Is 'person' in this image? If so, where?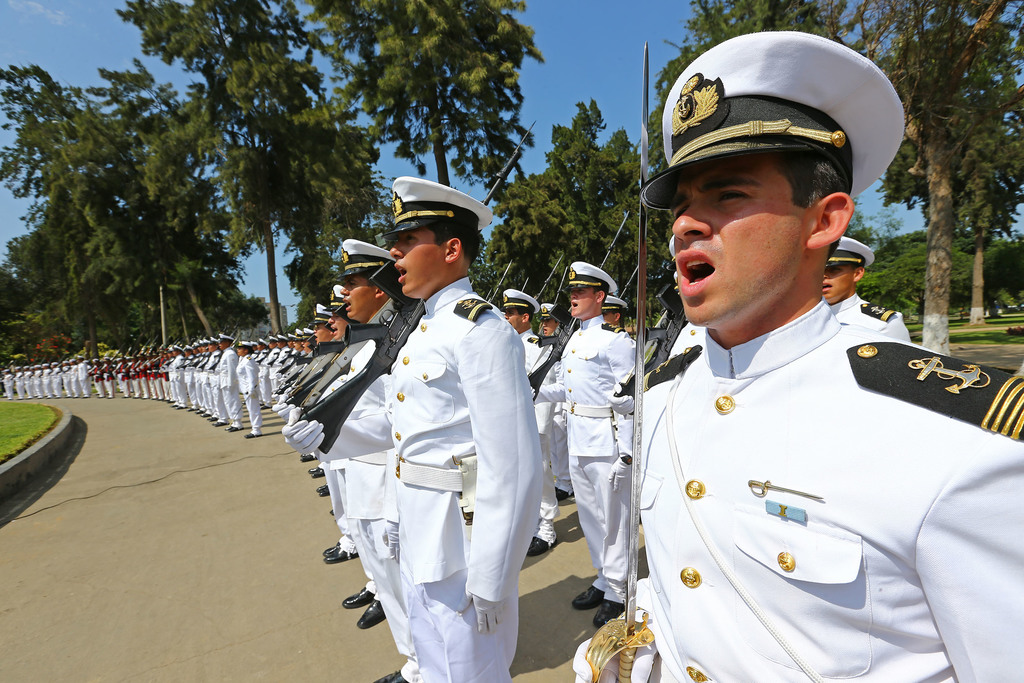
Yes, at crop(539, 311, 565, 506).
